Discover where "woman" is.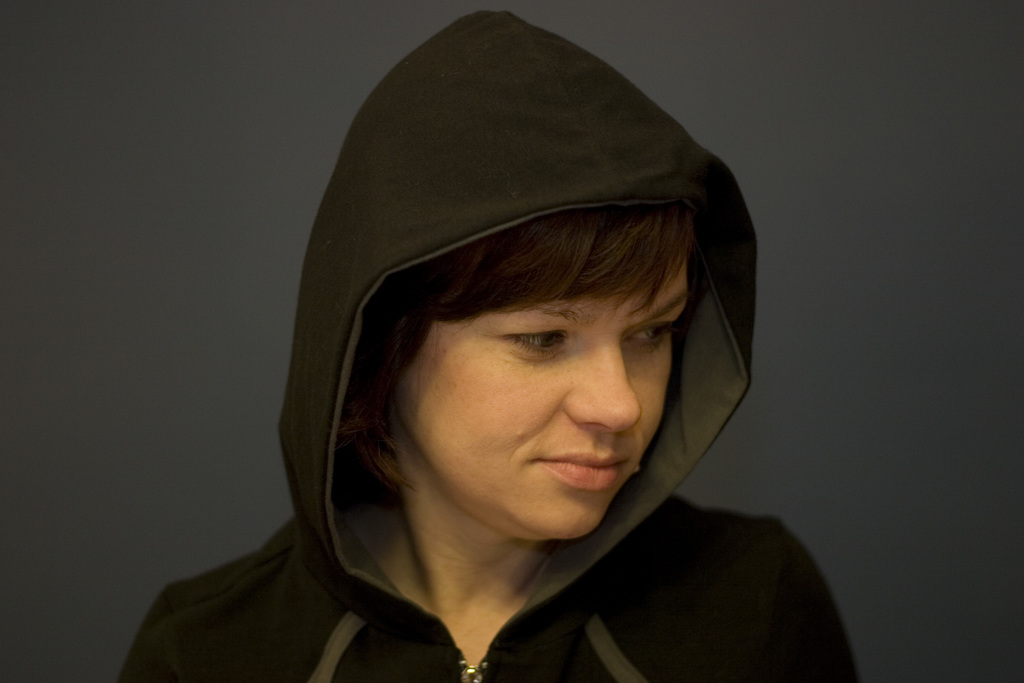
Discovered at Rect(144, 62, 848, 682).
